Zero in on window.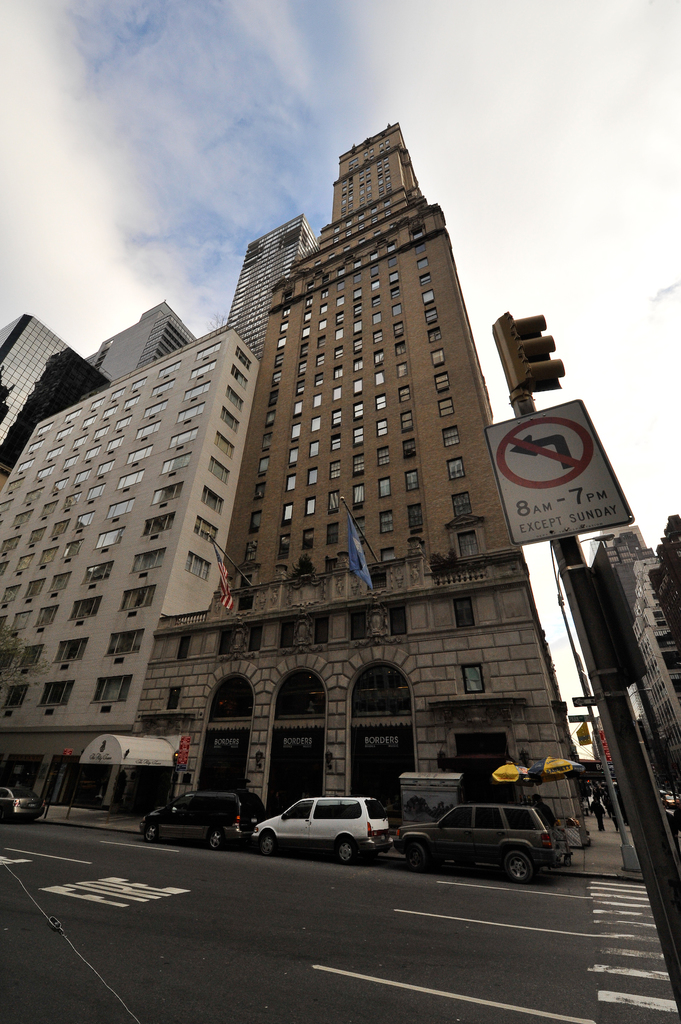
Zeroed in: (277, 534, 292, 557).
